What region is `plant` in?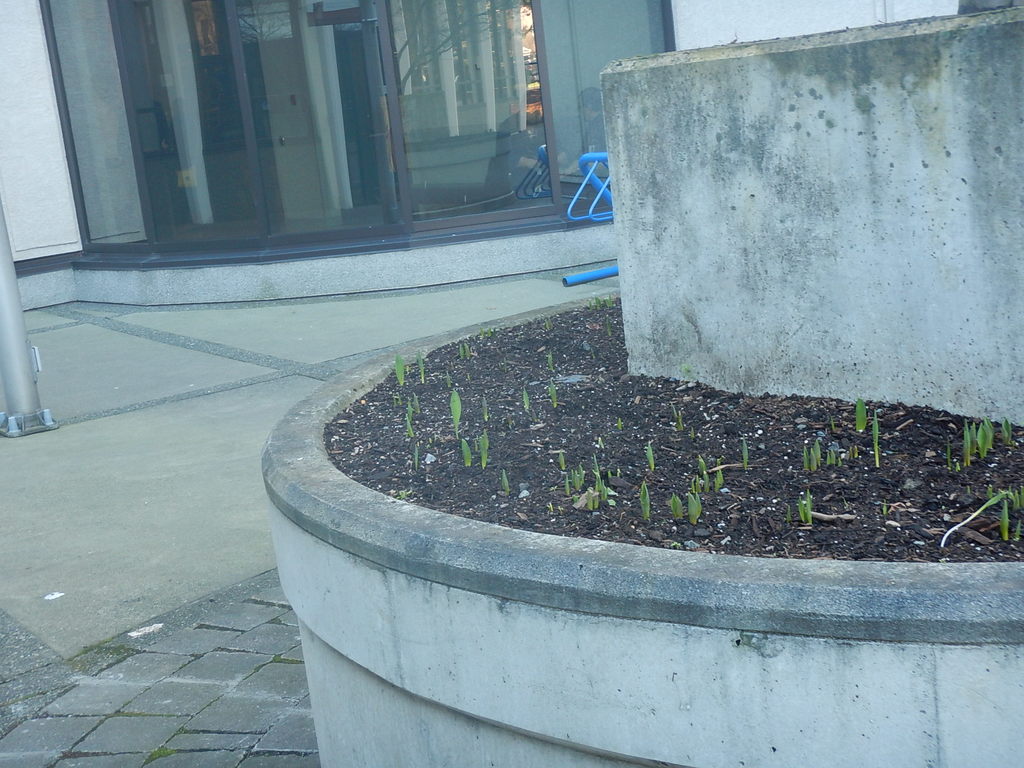
976:422:986:454.
